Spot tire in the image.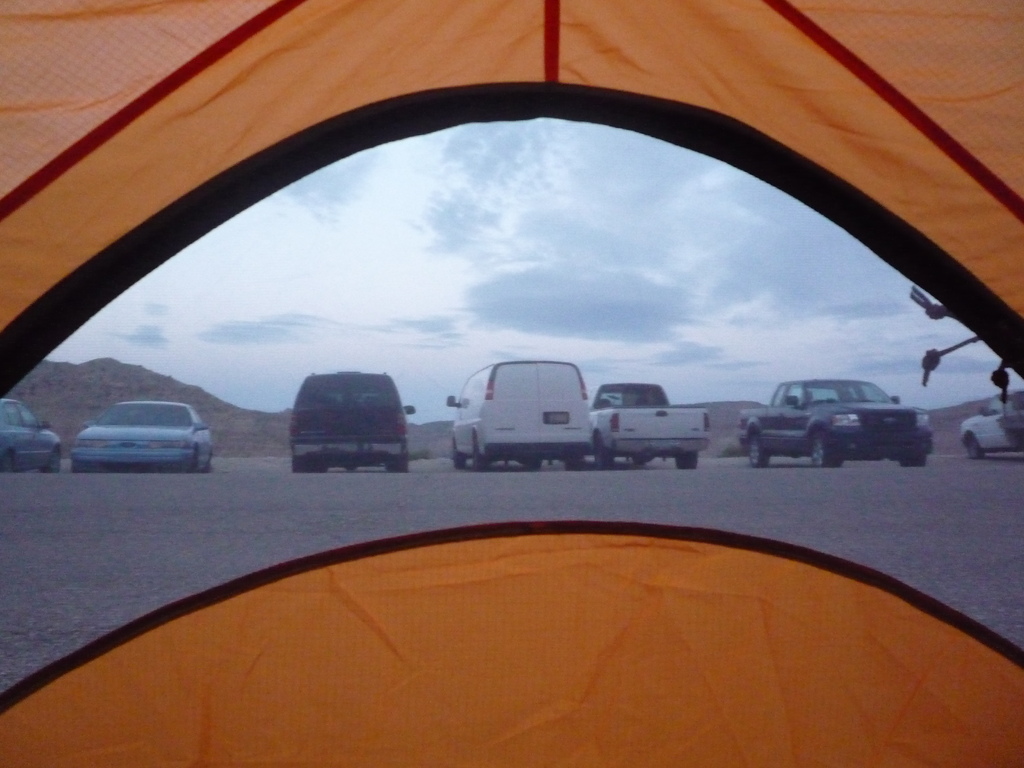
tire found at [x1=474, y1=436, x2=487, y2=471].
